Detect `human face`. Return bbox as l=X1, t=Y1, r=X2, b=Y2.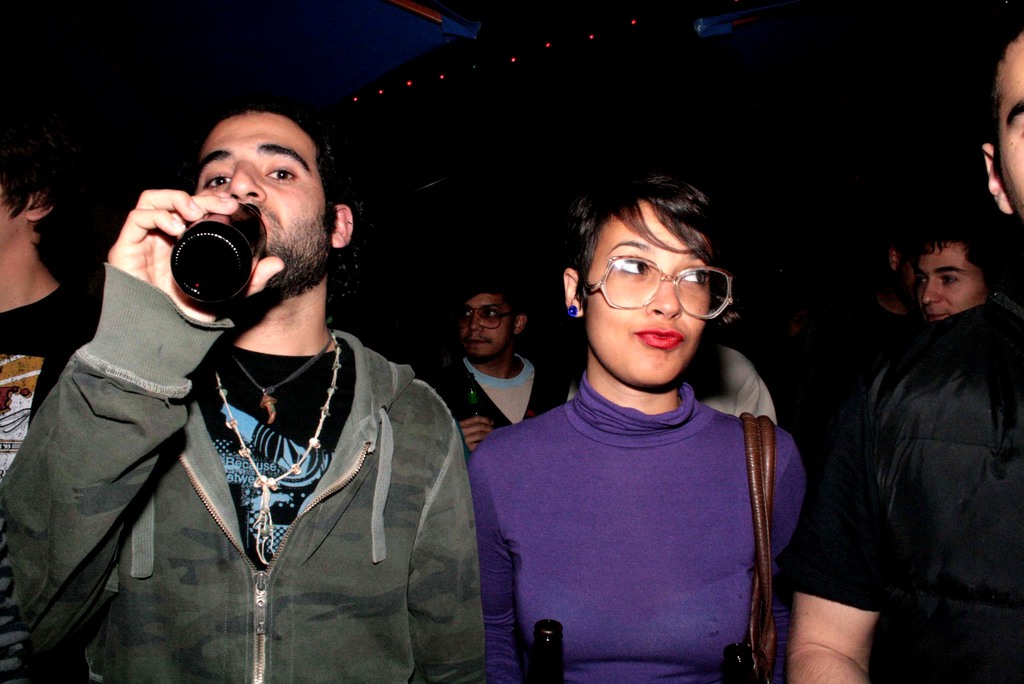
l=996, t=33, r=1023, b=211.
